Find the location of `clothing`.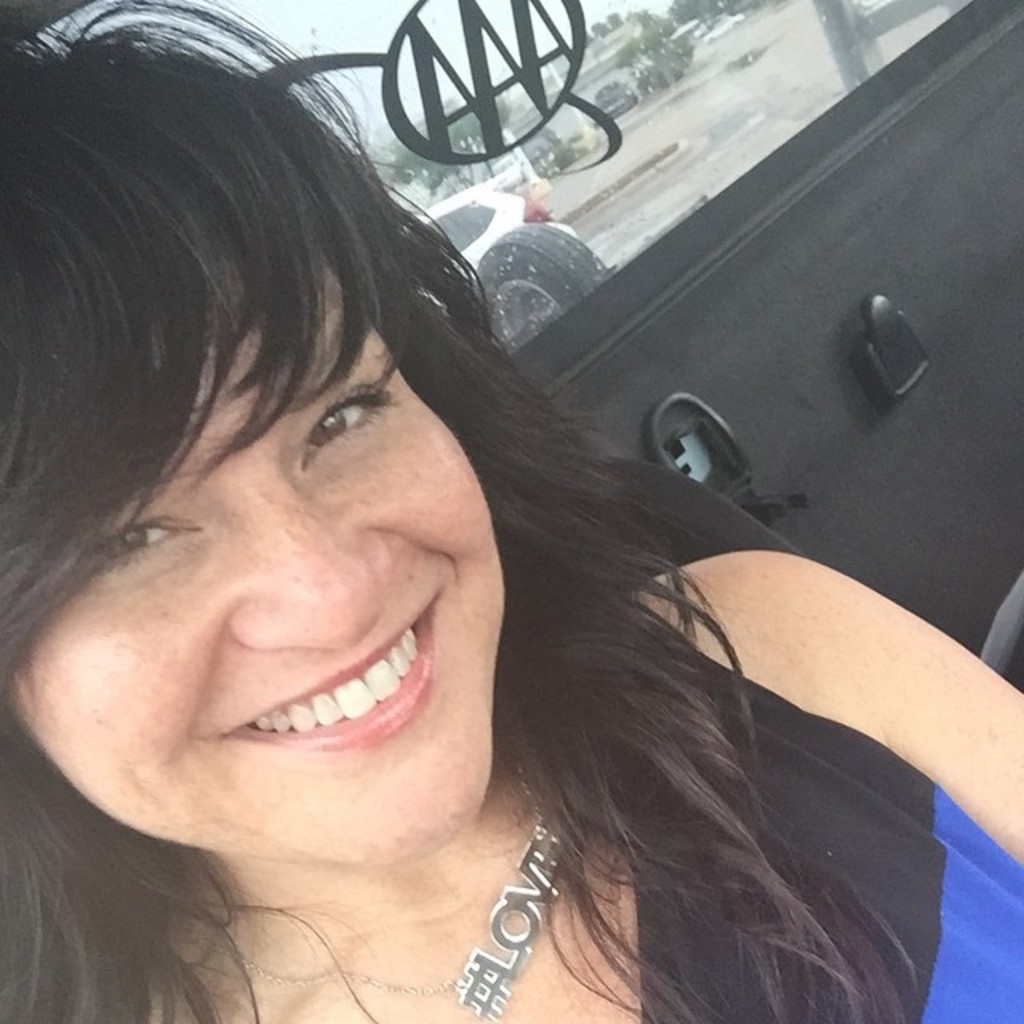
Location: <region>544, 586, 1022, 1022</region>.
